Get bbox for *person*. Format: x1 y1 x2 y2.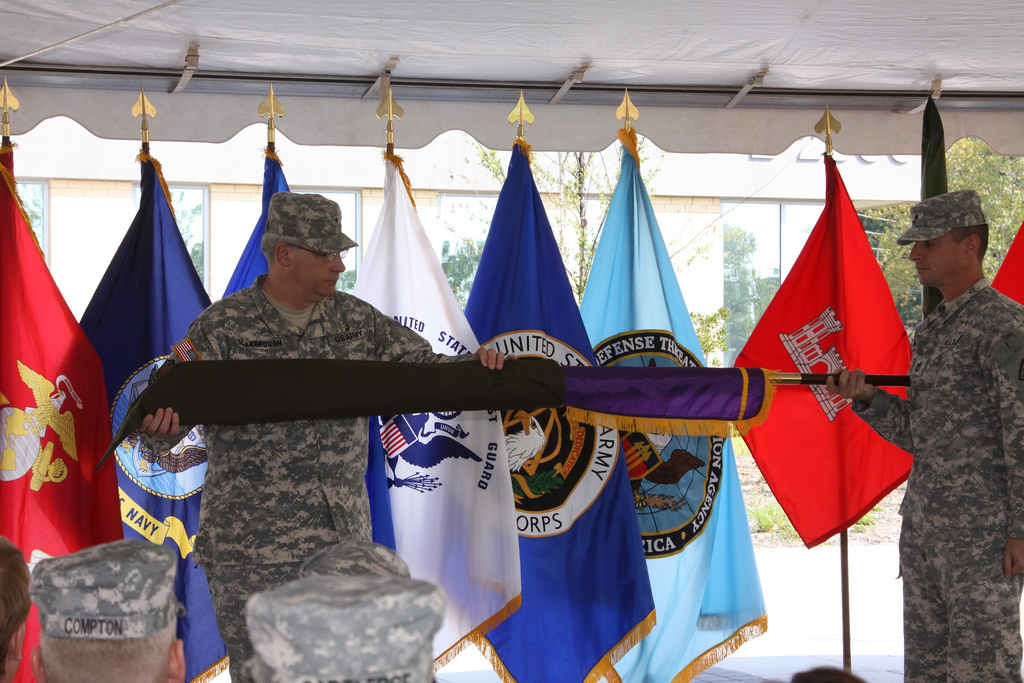
0 532 35 682.
